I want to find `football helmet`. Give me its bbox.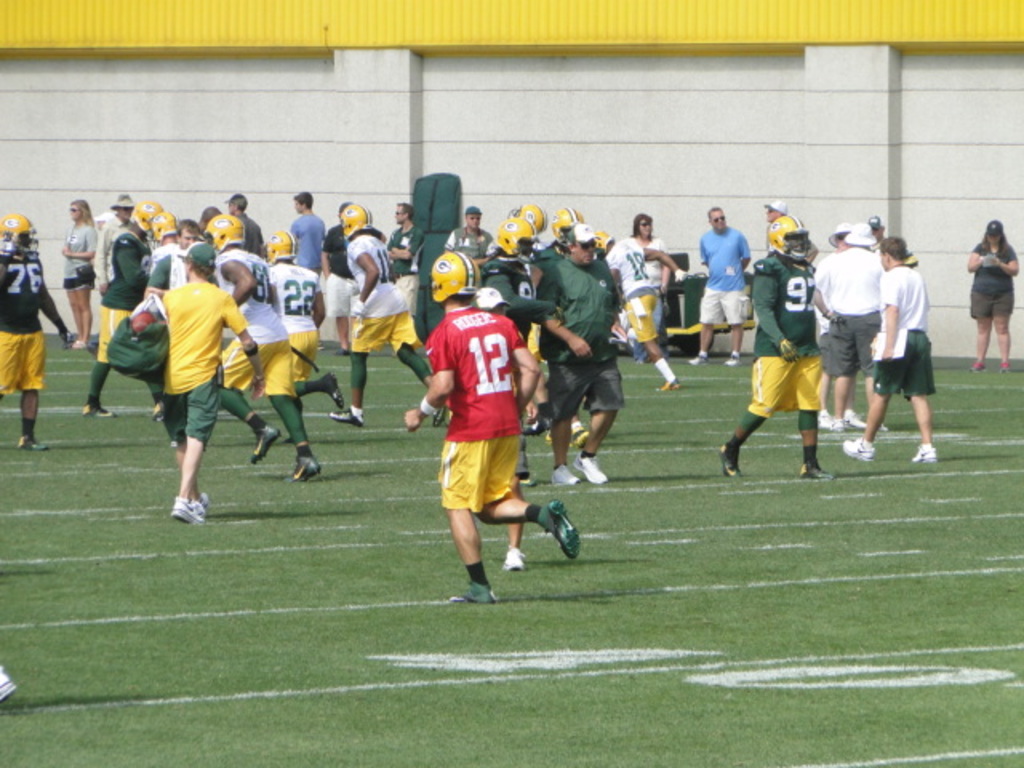
BBox(493, 219, 536, 256).
